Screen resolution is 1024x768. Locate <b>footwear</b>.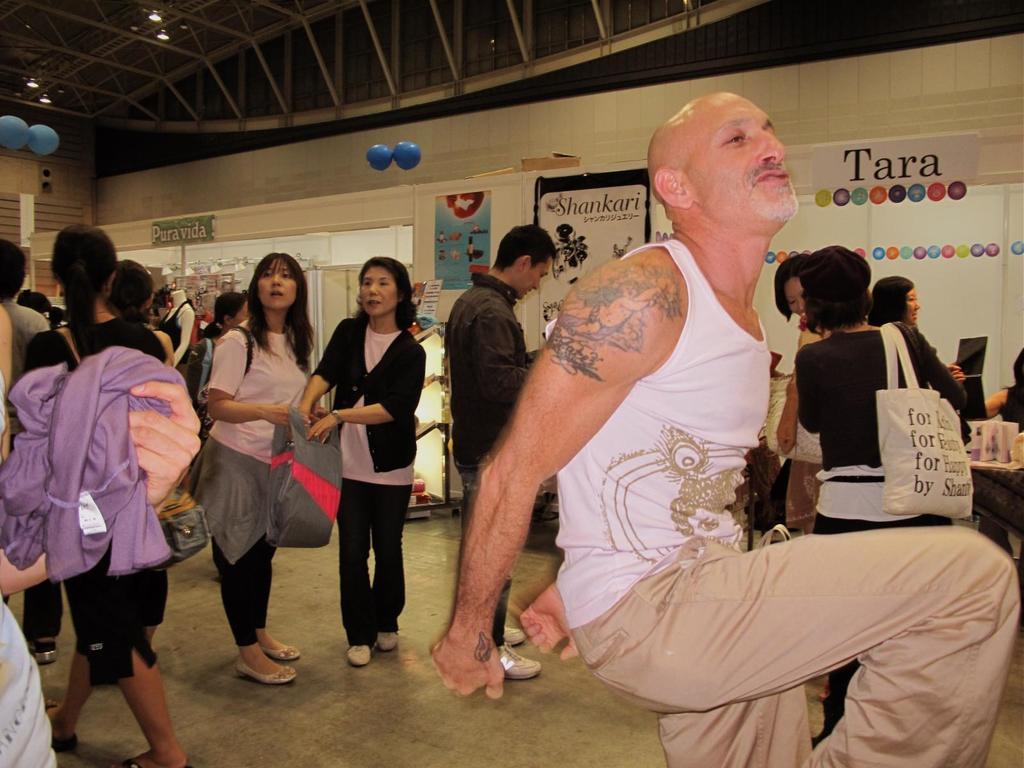
locate(349, 647, 374, 667).
